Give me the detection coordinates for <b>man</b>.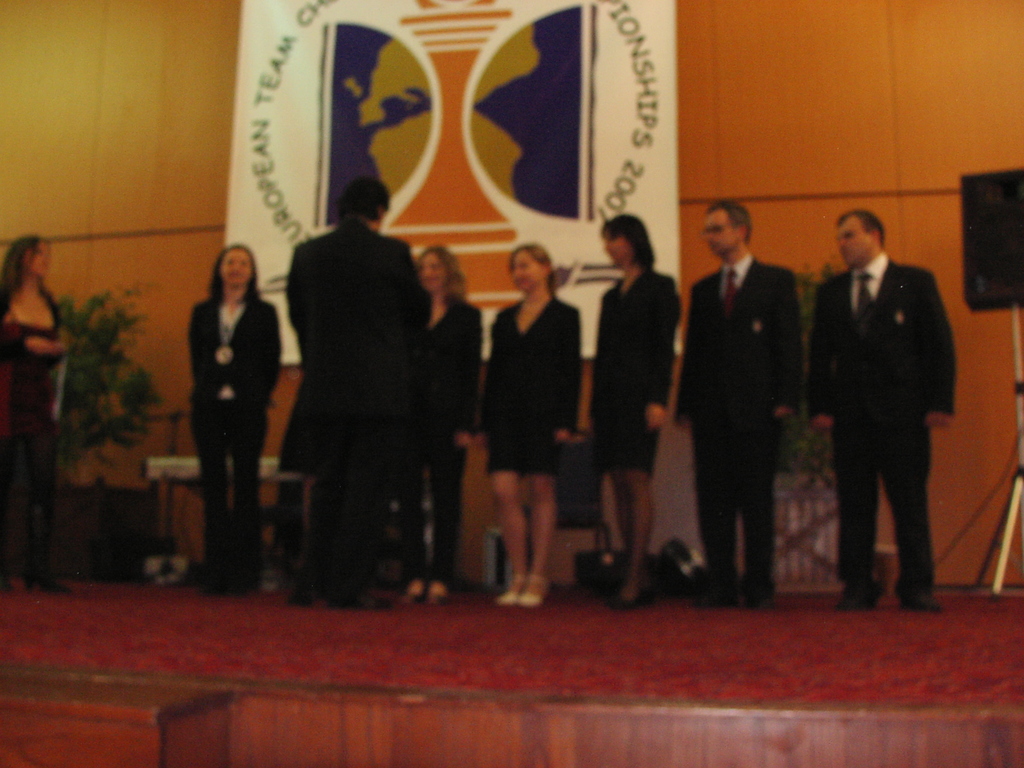
Rect(671, 202, 806, 611).
